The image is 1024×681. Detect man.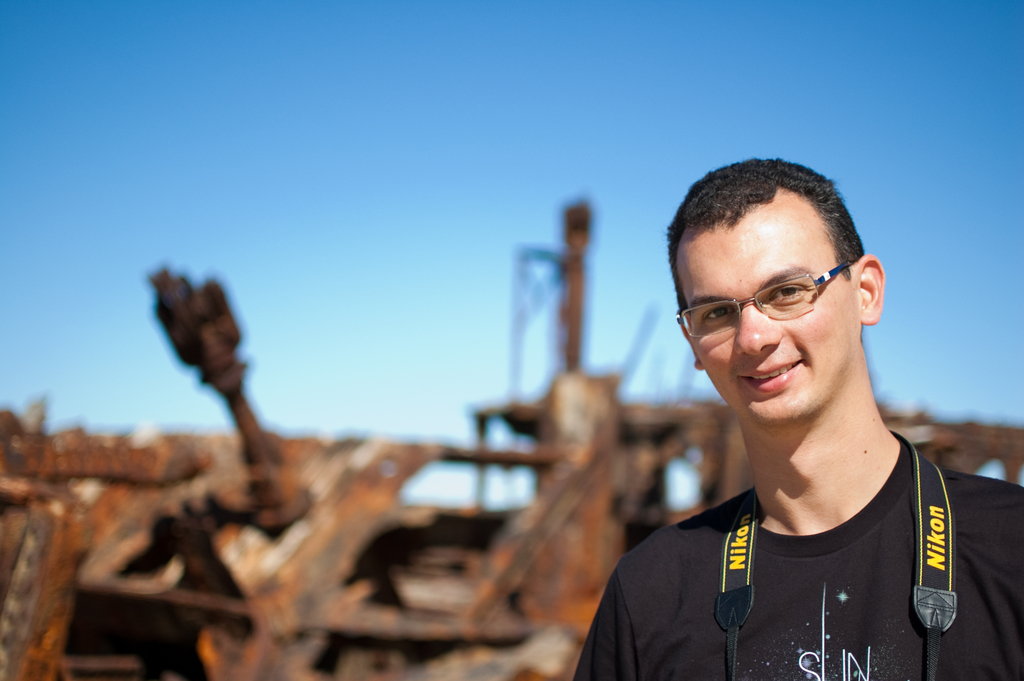
Detection: 579, 152, 1015, 680.
